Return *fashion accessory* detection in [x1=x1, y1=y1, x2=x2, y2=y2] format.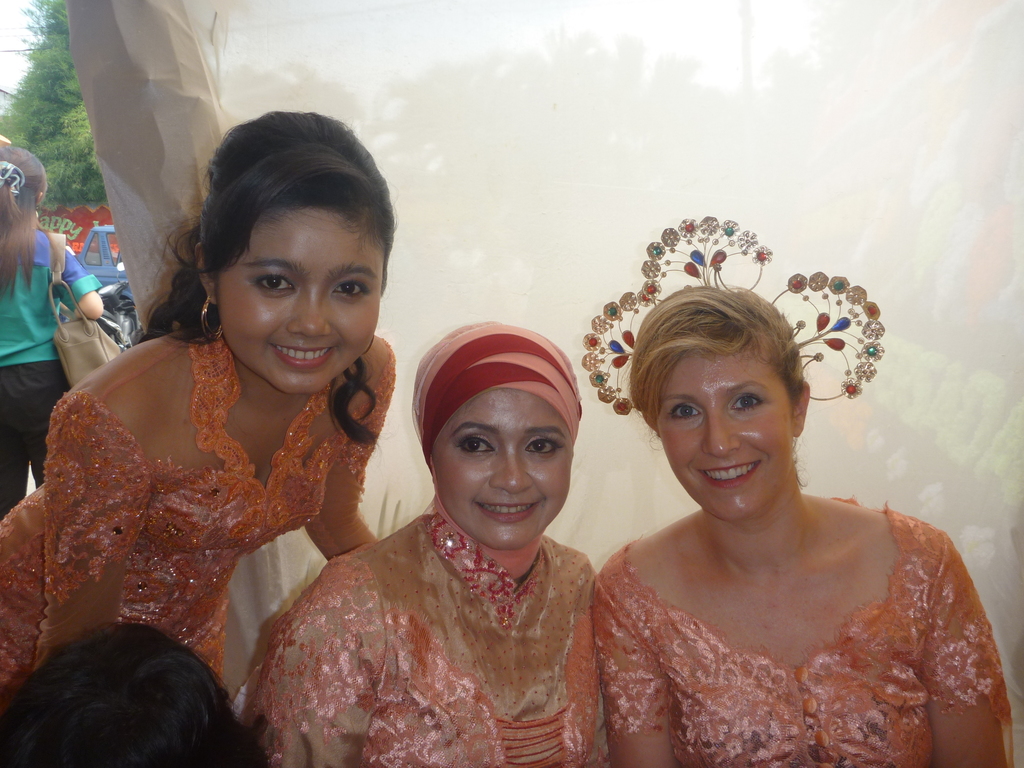
[x1=411, y1=322, x2=584, y2=465].
